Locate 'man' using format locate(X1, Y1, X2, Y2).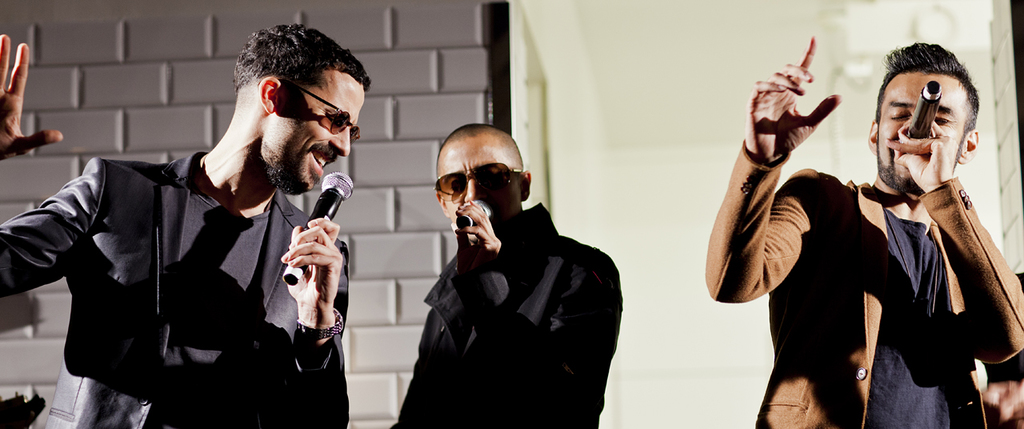
locate(387, 119, 626, 428).
